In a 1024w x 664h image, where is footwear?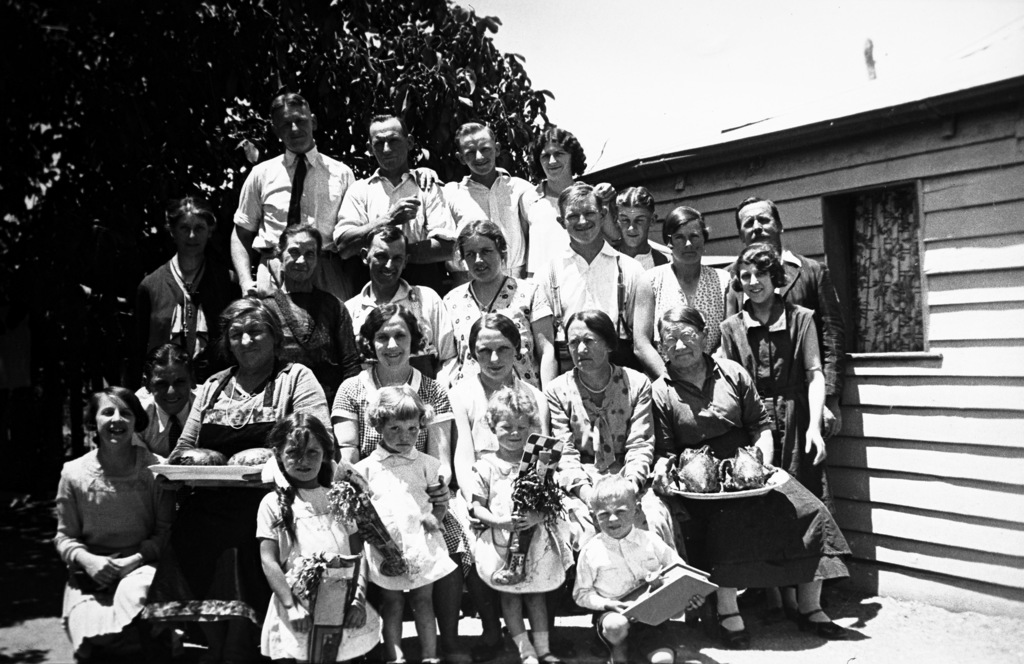
[718, 614, 746, 644].
